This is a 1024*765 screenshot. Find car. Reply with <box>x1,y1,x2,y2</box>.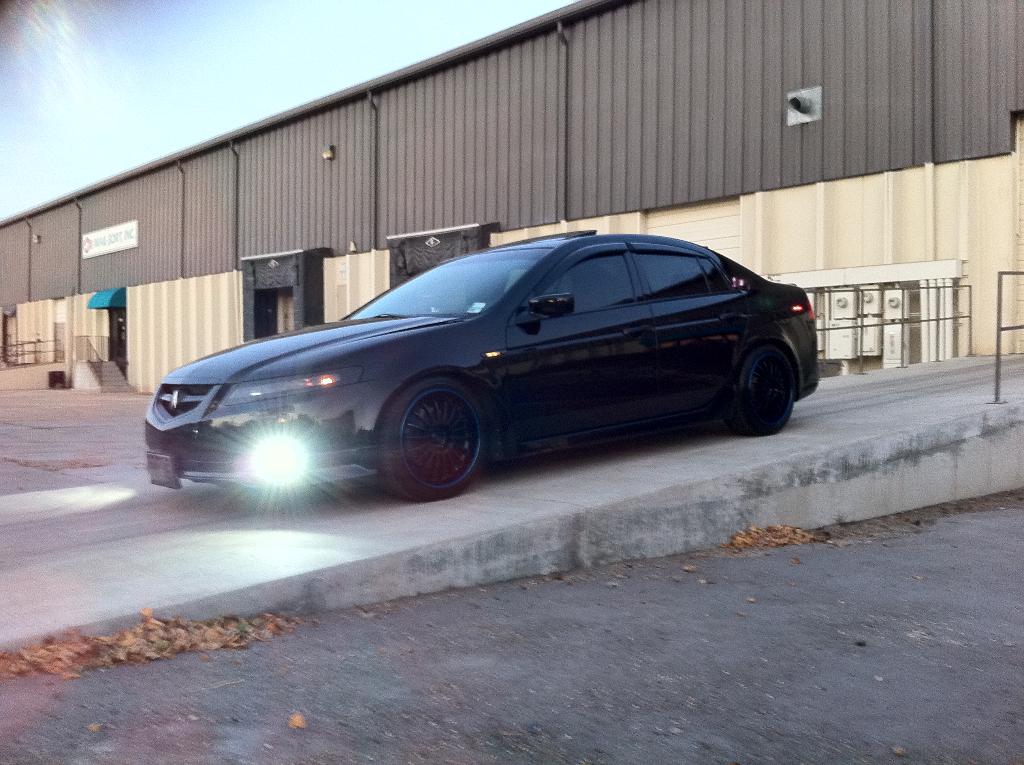
<box>142,228,818,503</box>.
